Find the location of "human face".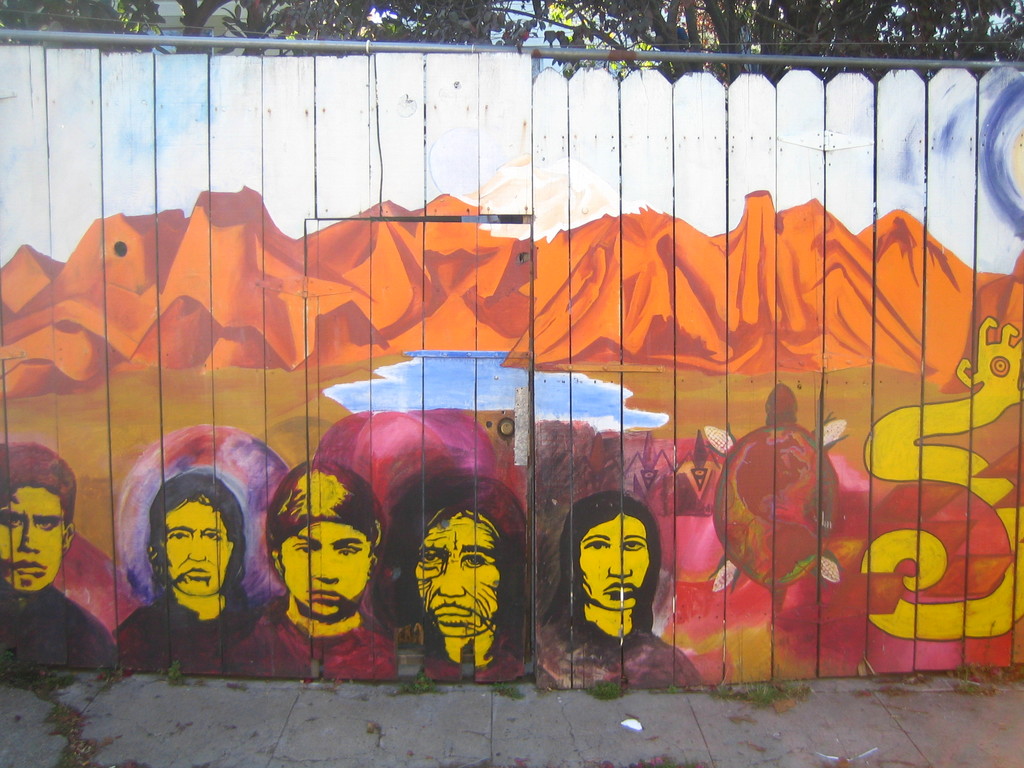
Location: BBox(416, 512, 503, 636).
